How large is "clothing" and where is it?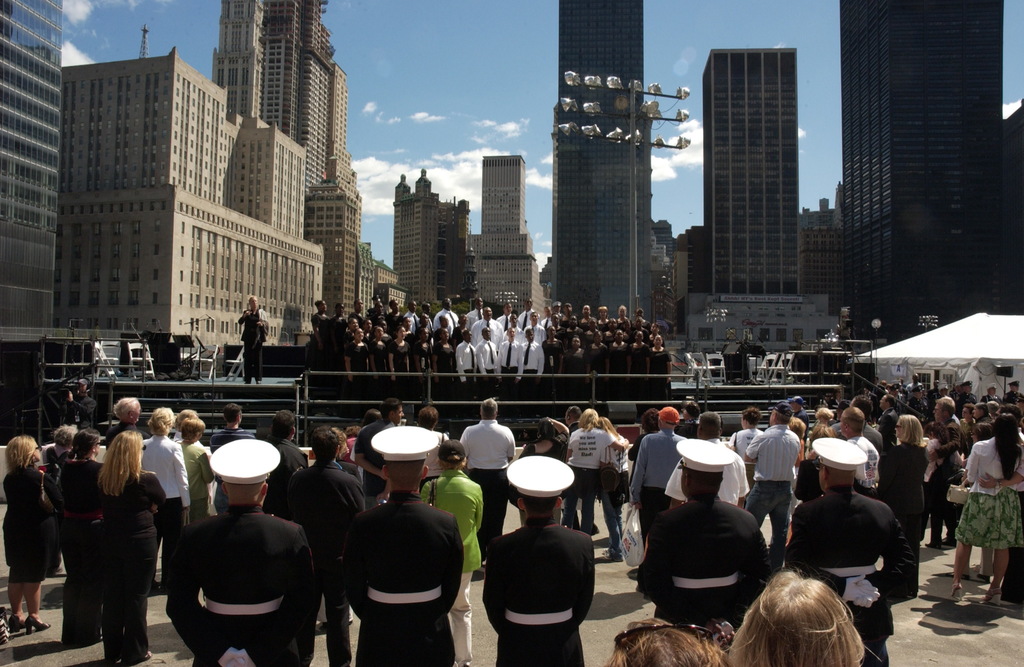
Bounding box: region(472, 517, 598, 666).
